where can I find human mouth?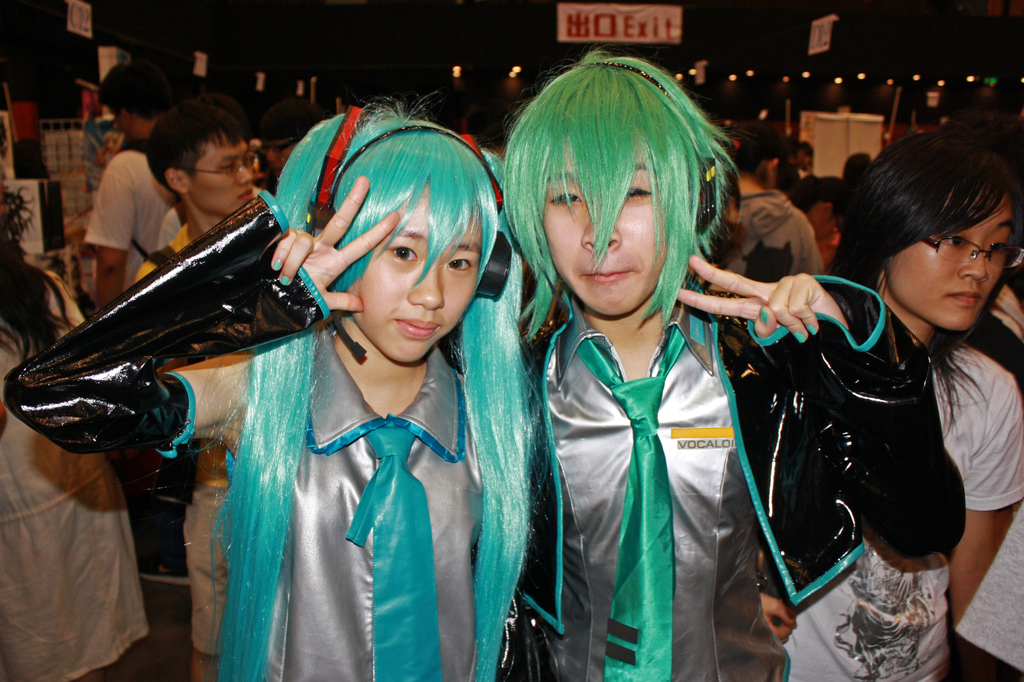
You can find it at <region>947, 291, 979, 312</region>.
